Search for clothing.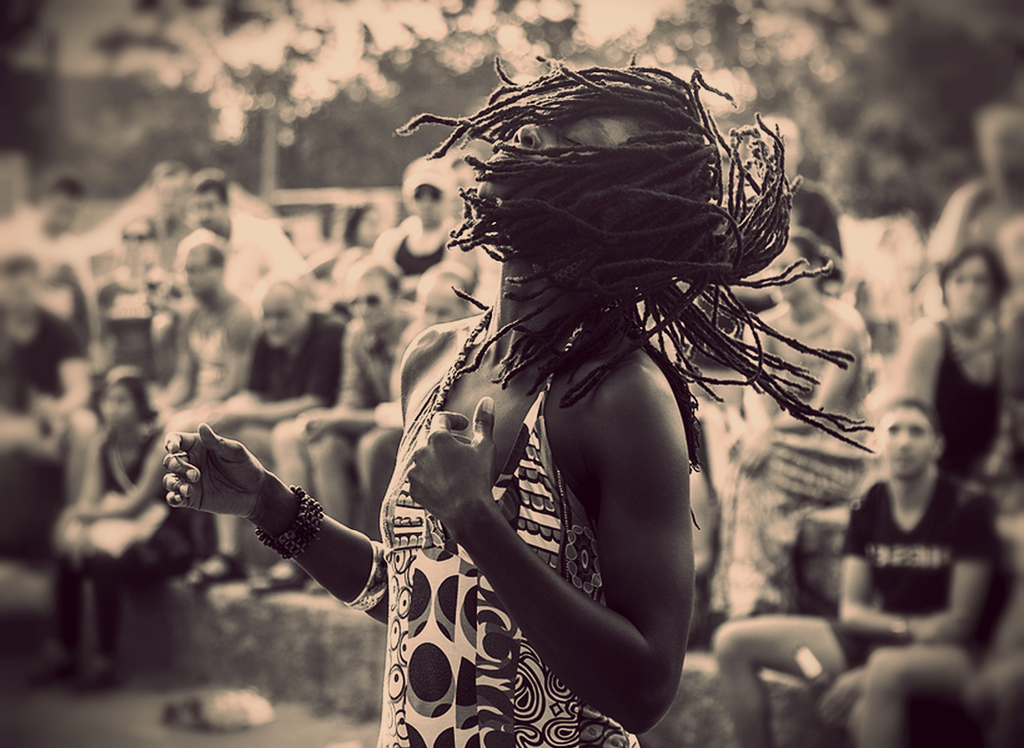
Found at 148 312 242 427.
